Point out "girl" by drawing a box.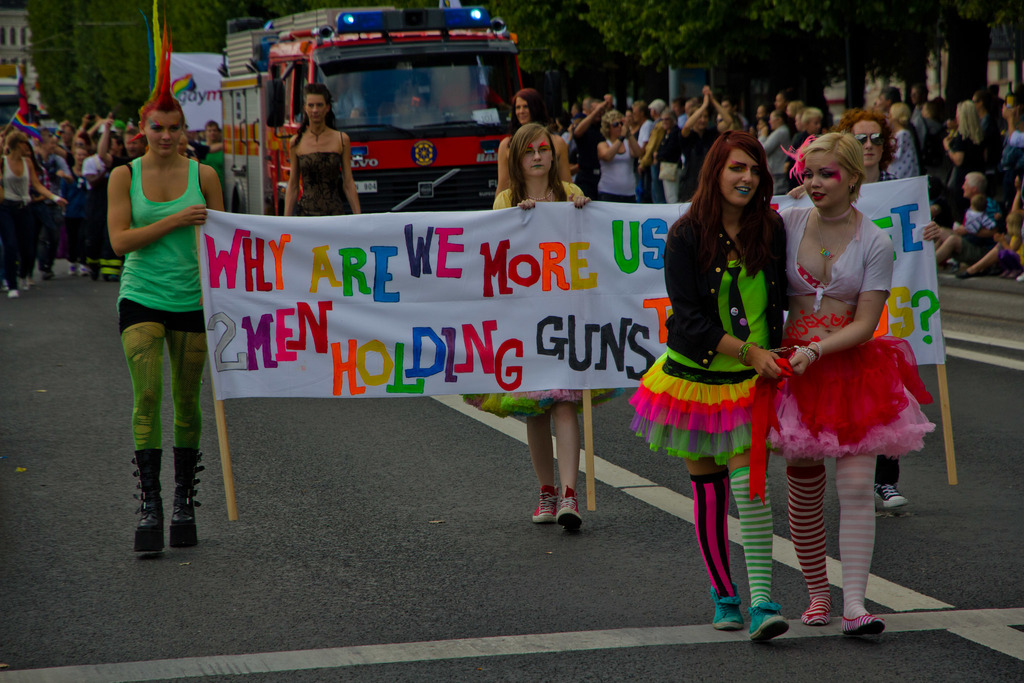
select_region(598, 108, 652, 199).
